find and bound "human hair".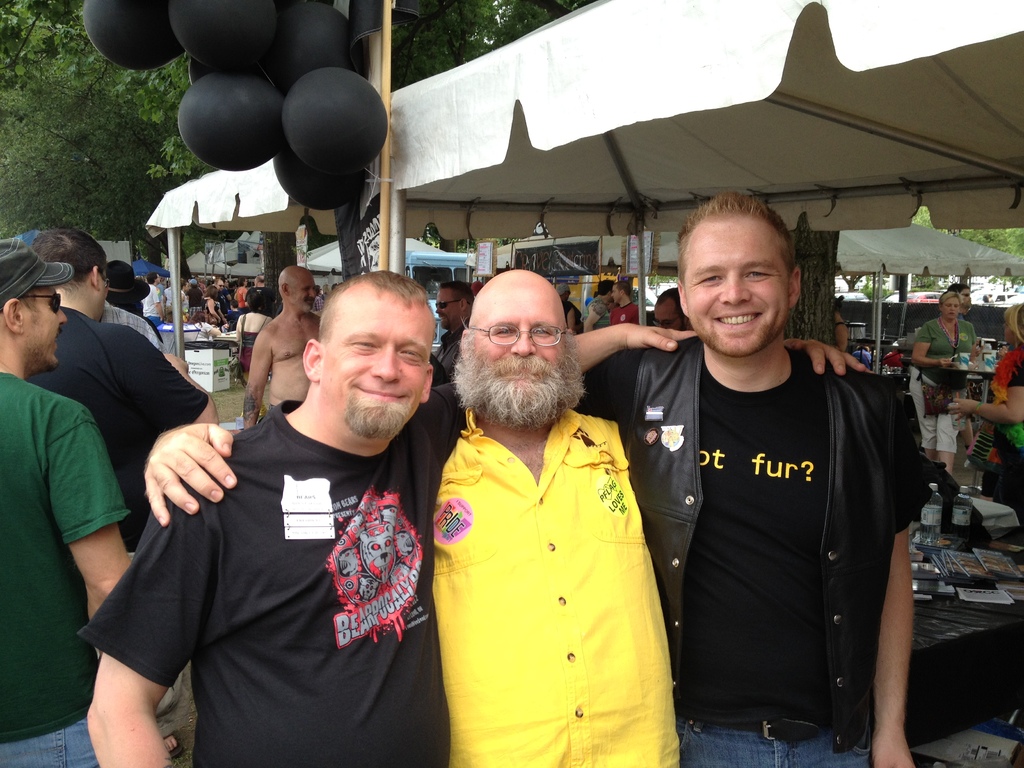
Bound: <region>438, 282, 475, 305</region>.
